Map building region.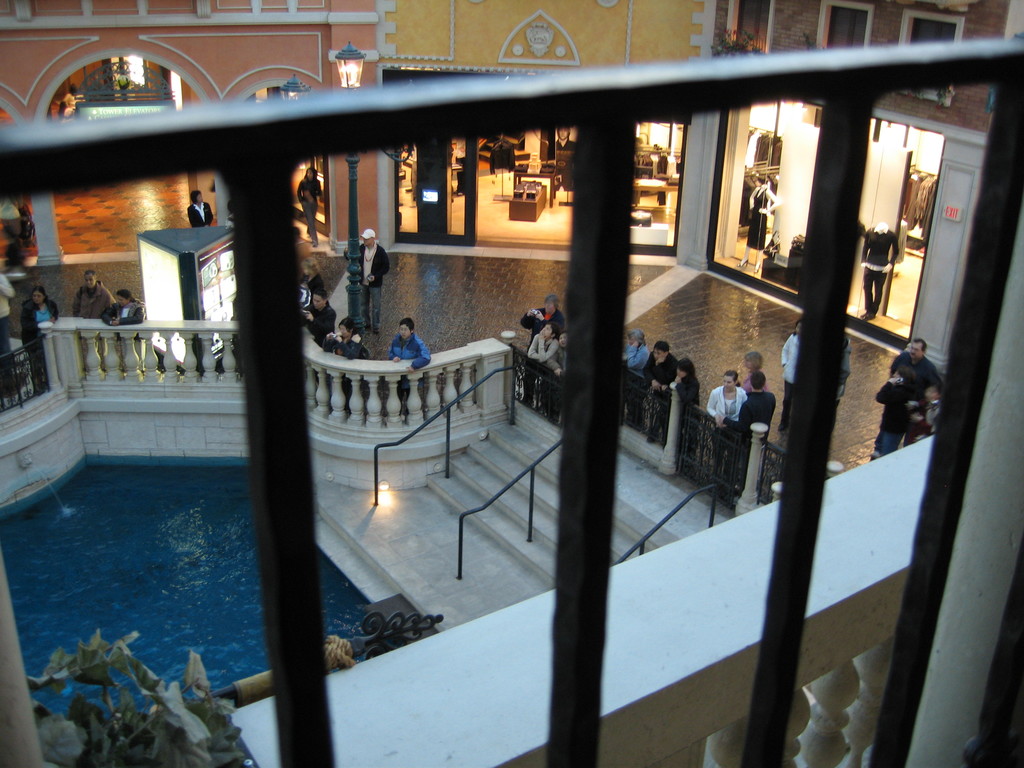
Mapped to locate(0, 0, 1023, 767).
